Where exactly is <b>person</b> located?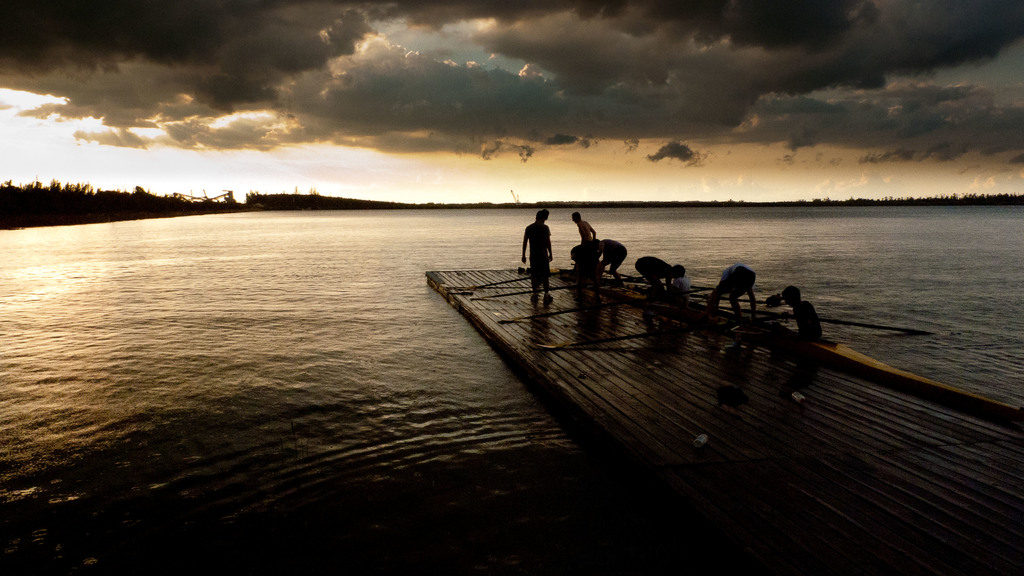
Its bounding box is Rect(574, 236, 596, 282).
